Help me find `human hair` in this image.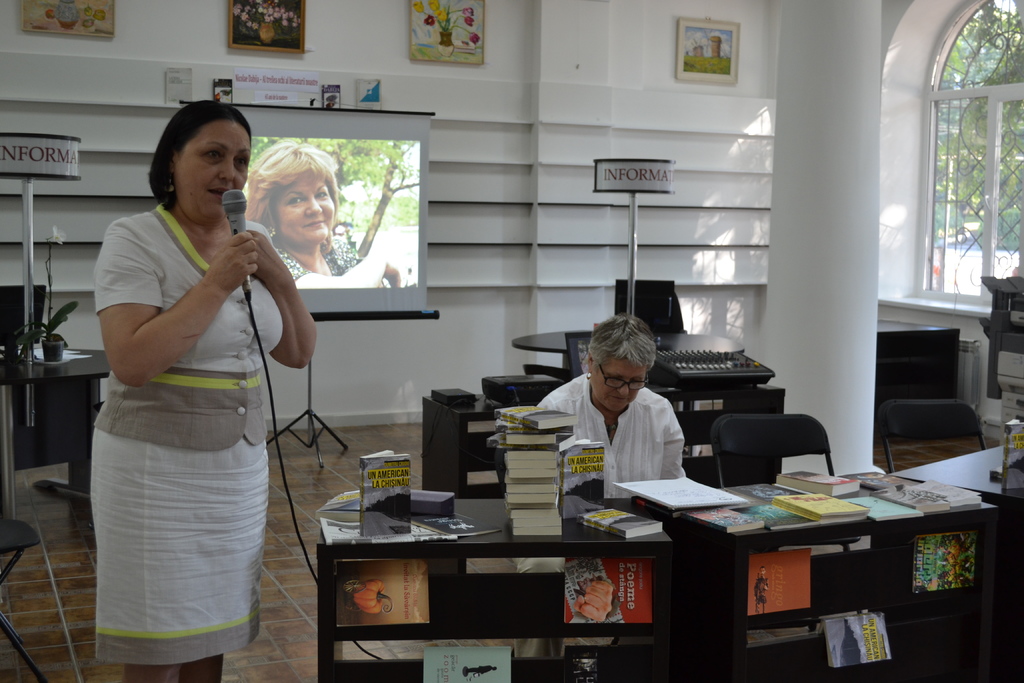
Found it: <region>243, 136, 340, 248</region>.
